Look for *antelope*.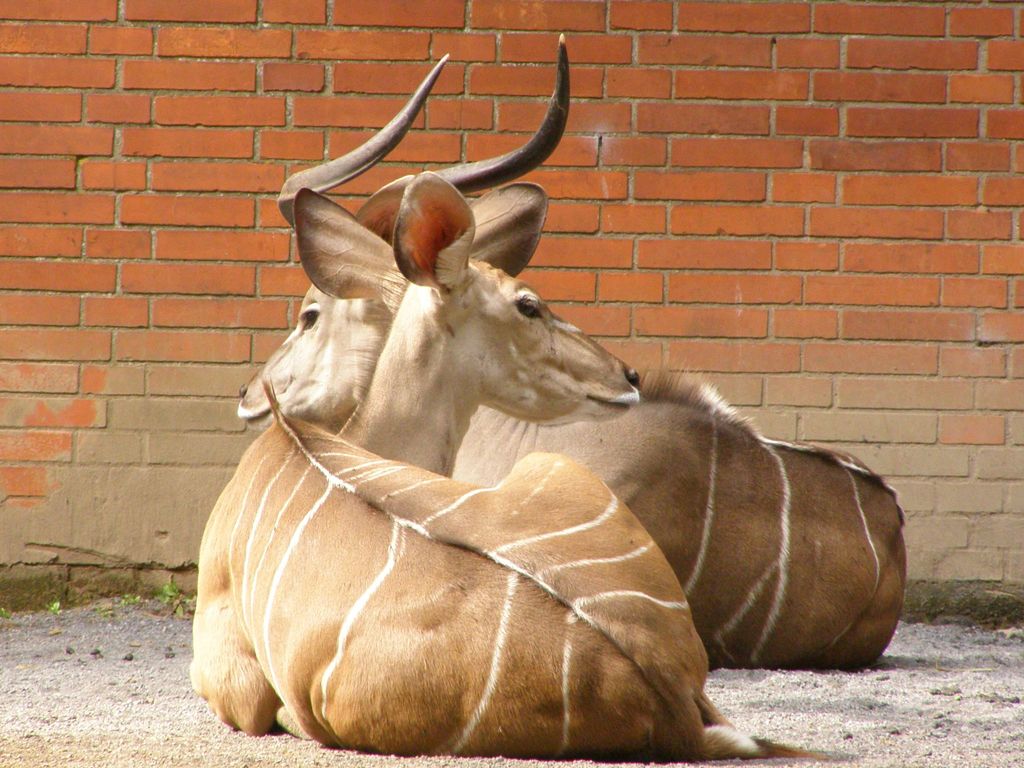
Found: BBox(232, 29, 913, 669).
